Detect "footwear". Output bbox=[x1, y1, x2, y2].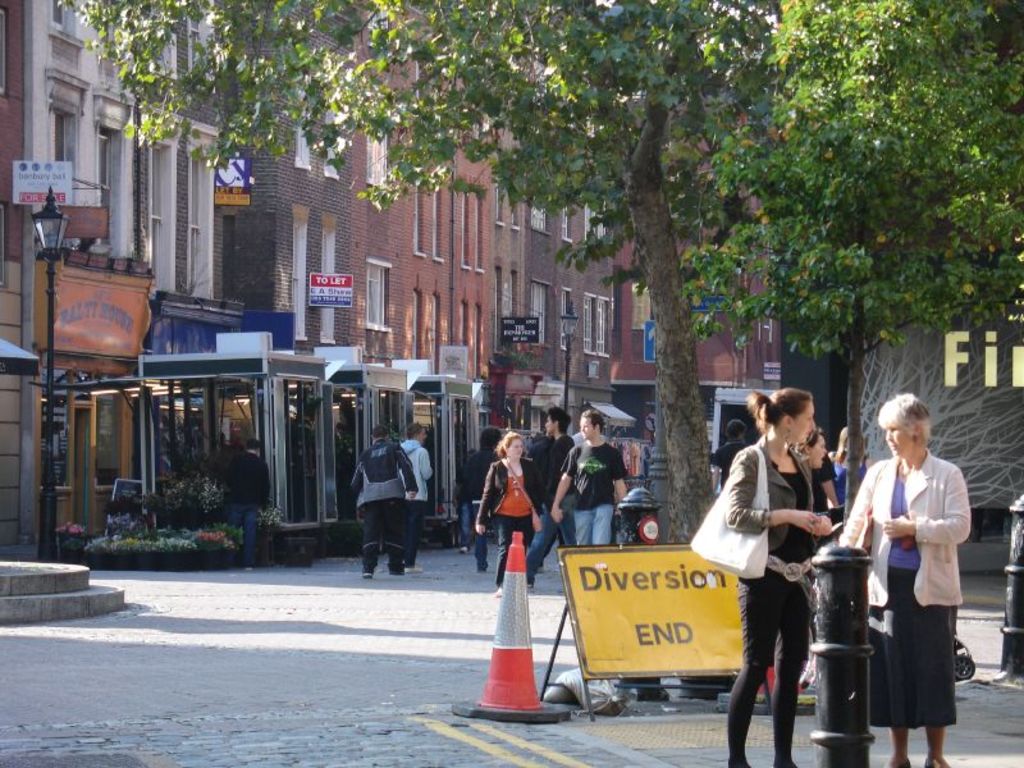
bbox=[460, 545, 466, 550].
